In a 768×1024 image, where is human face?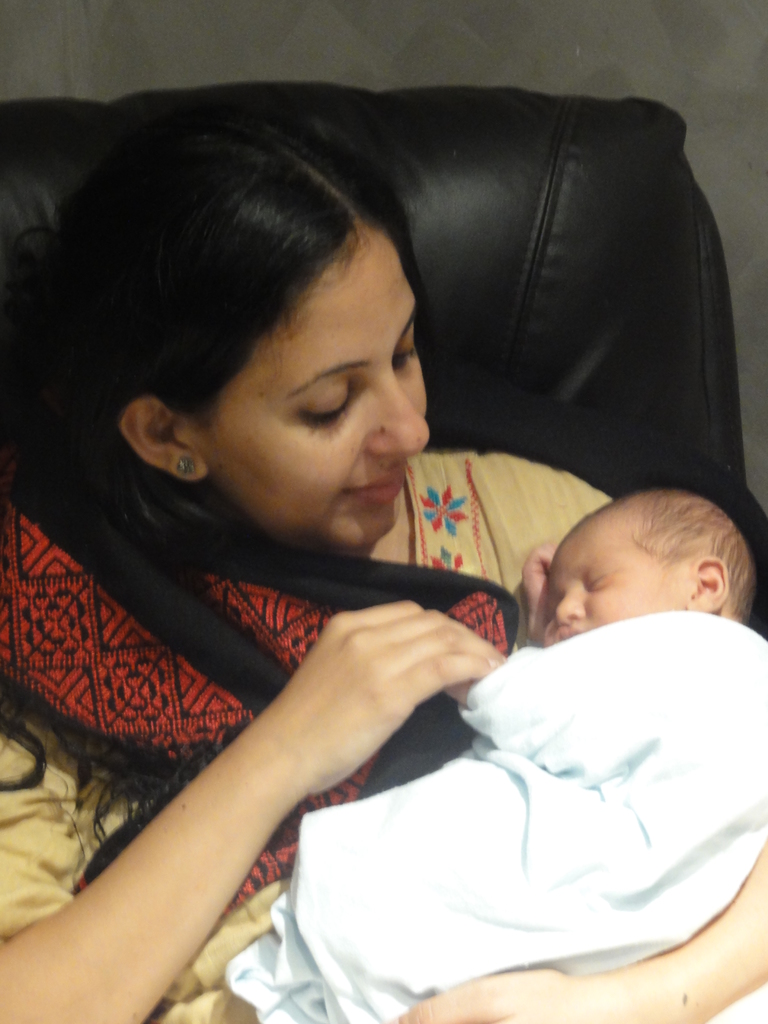
[527, 536, 700, 637].
